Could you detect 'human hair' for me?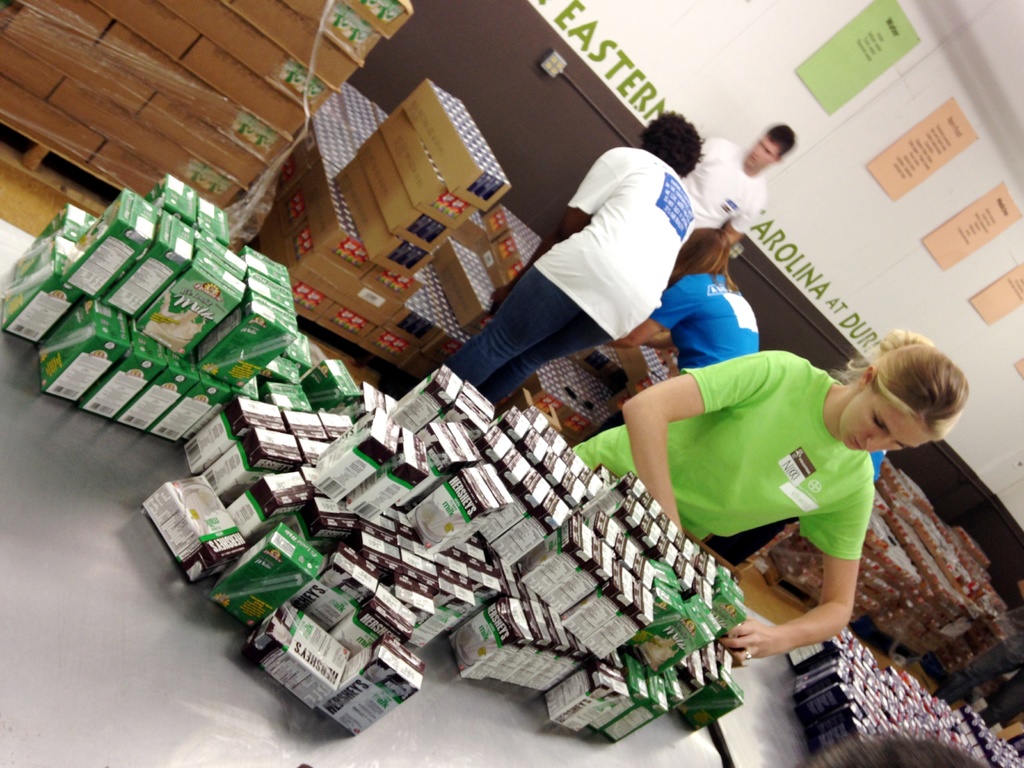
Detection result: rect(760, 124, 796, 161).
